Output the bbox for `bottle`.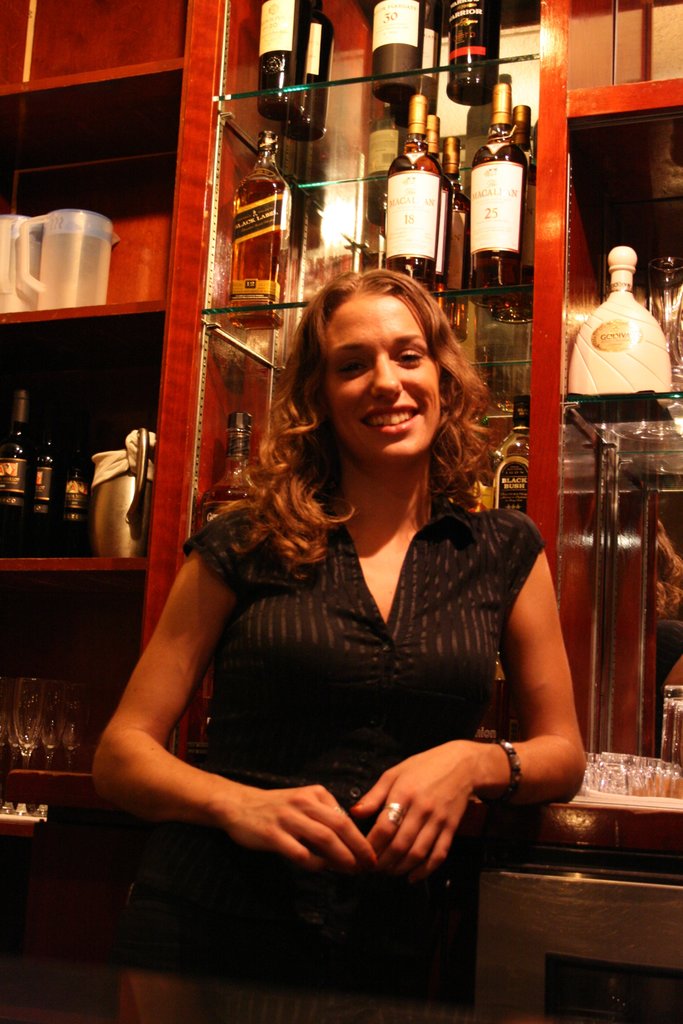
bbox(366, 0, 424, 99).
